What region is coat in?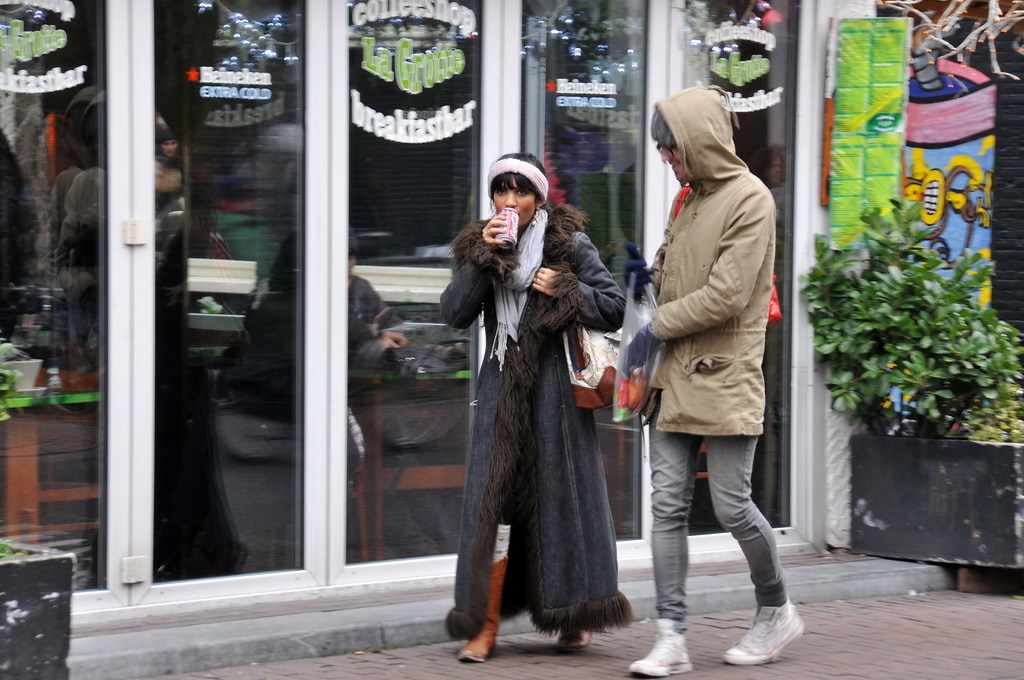
bbox(449, 177, 630, 652).
